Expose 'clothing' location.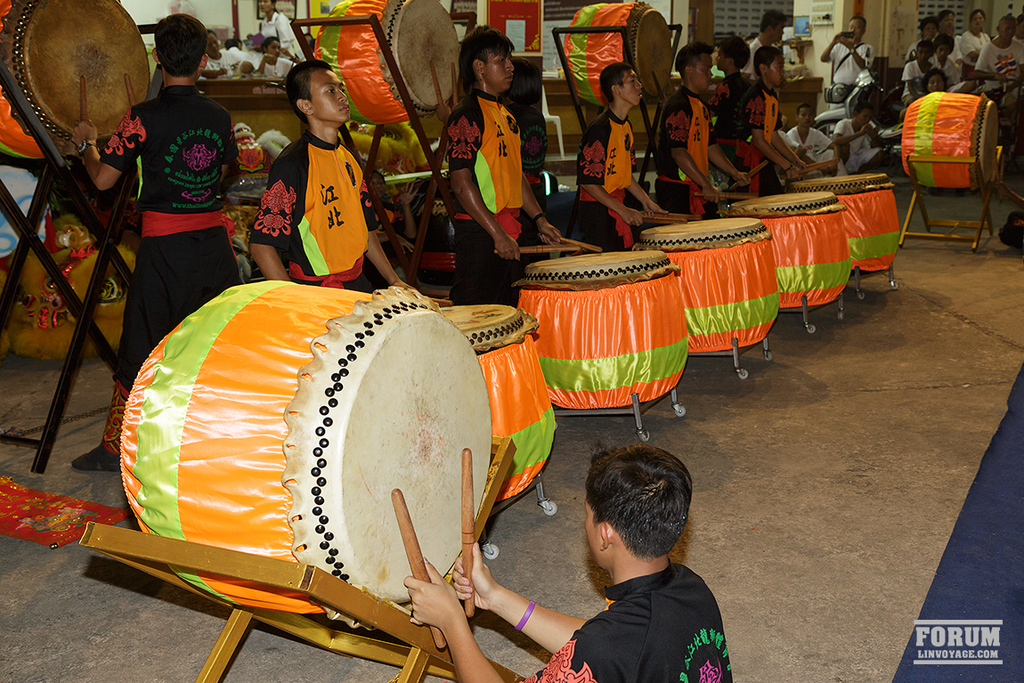
Exposed at Rect(790, 118, 847, 180).
